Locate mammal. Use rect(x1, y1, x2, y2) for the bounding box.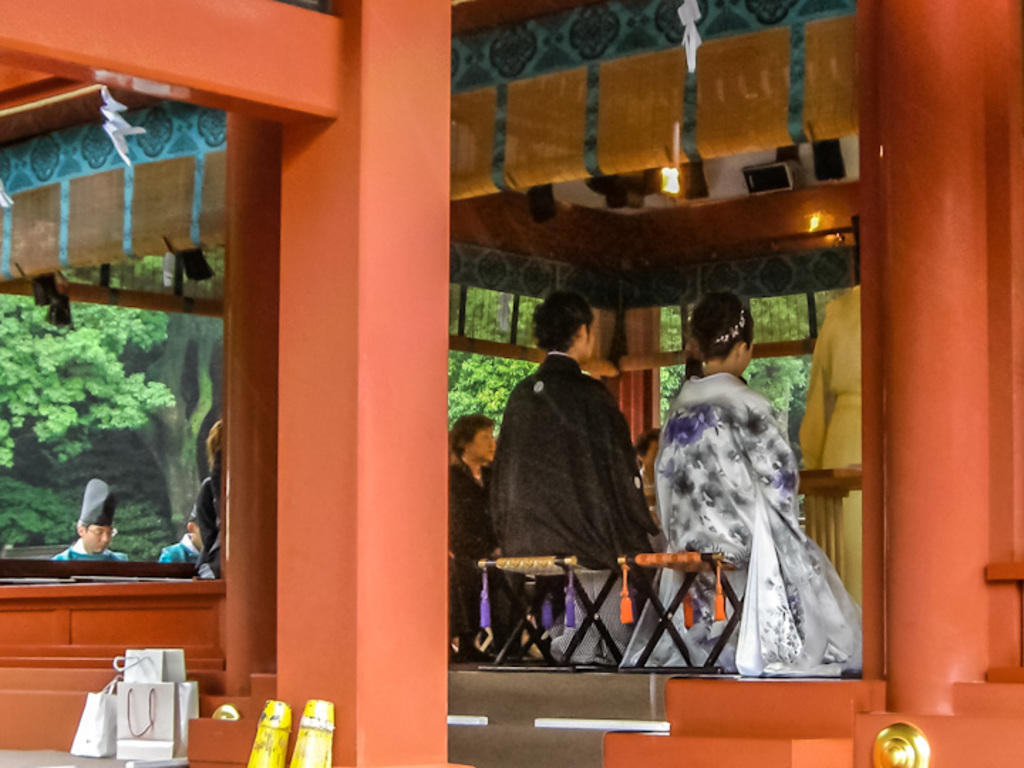
rect(158, 508, 202, 562).
